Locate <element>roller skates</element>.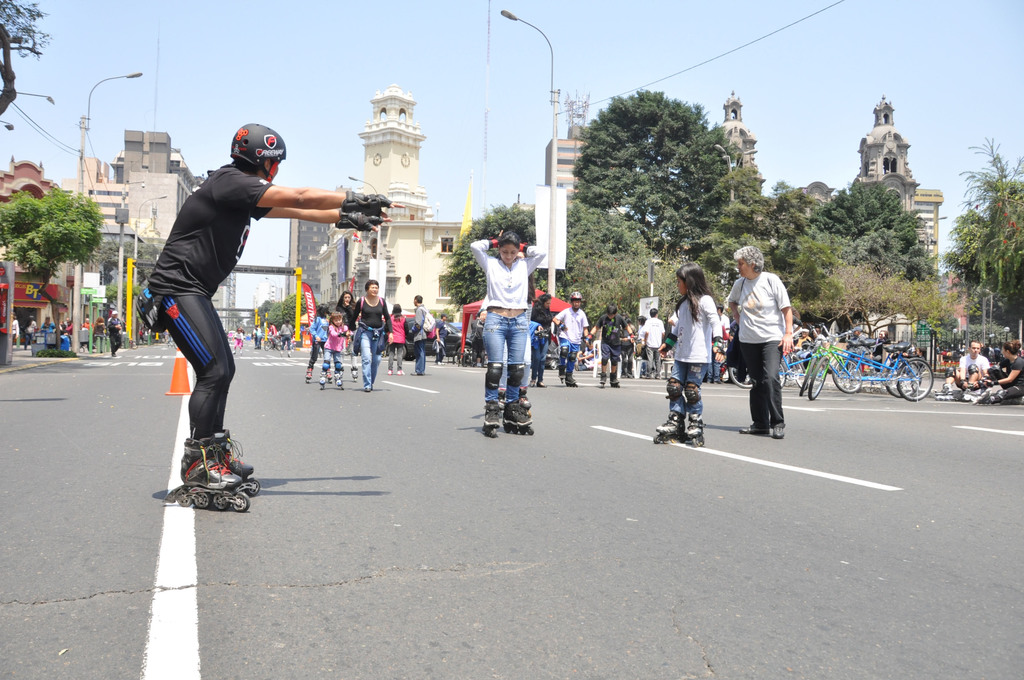
Bounding box: select_region(324, 367, 332, 385).
